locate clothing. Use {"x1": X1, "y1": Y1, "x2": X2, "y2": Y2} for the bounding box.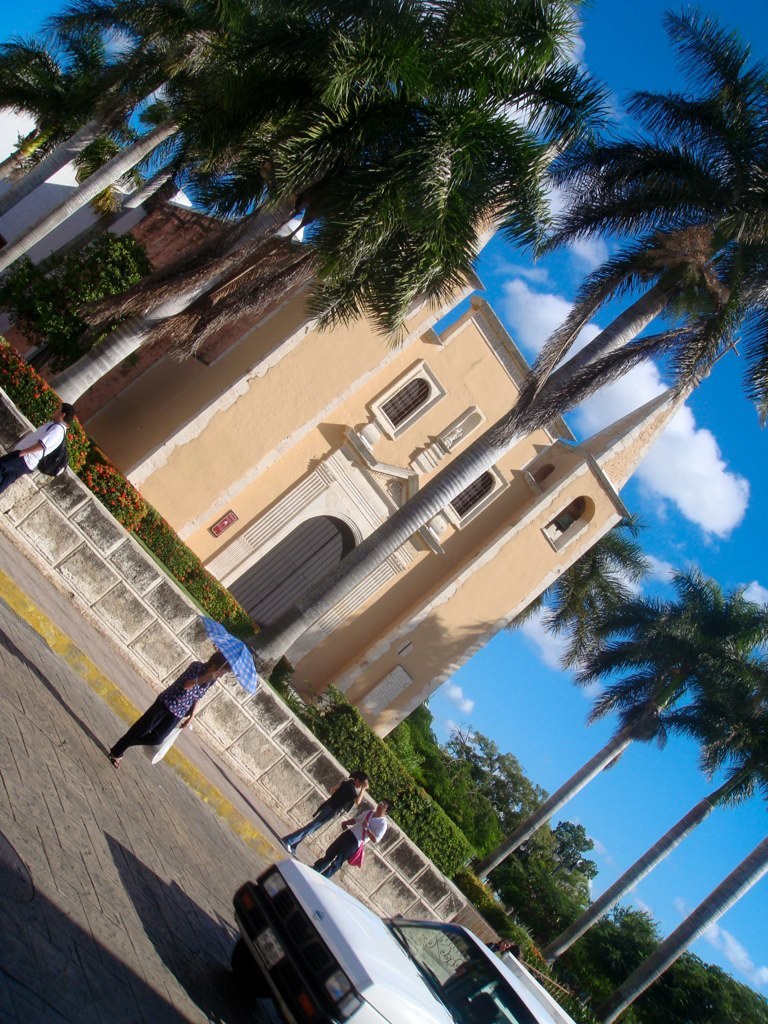
{"x1": 310, "y1": 808, "x2": 395, "y2": 881}.
